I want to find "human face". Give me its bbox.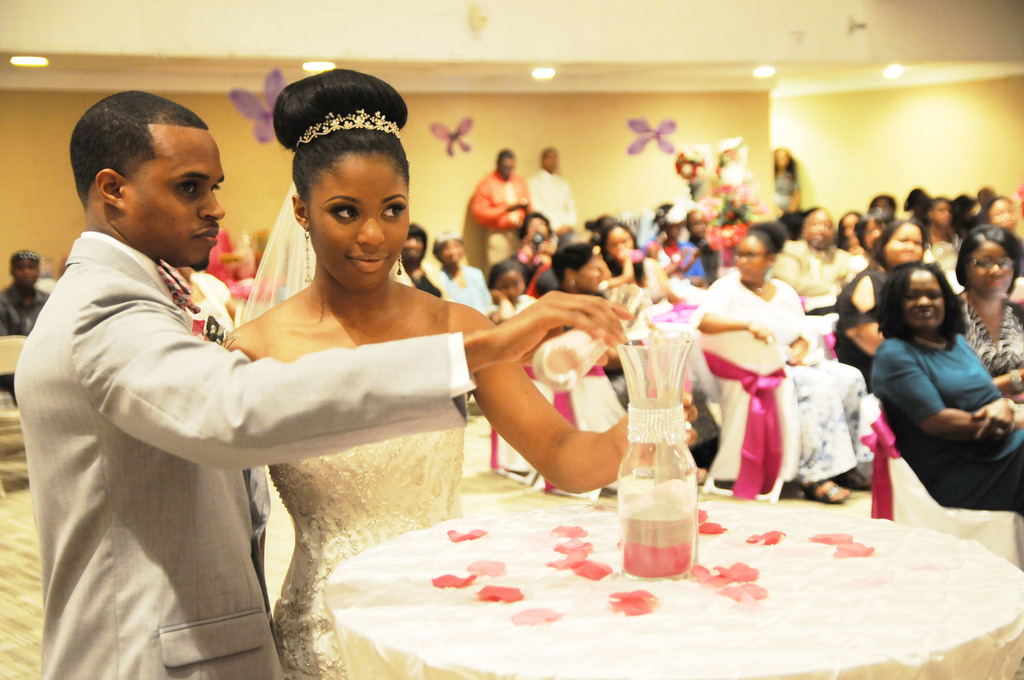
[left=842, top=211, right=860, bottom=244].
